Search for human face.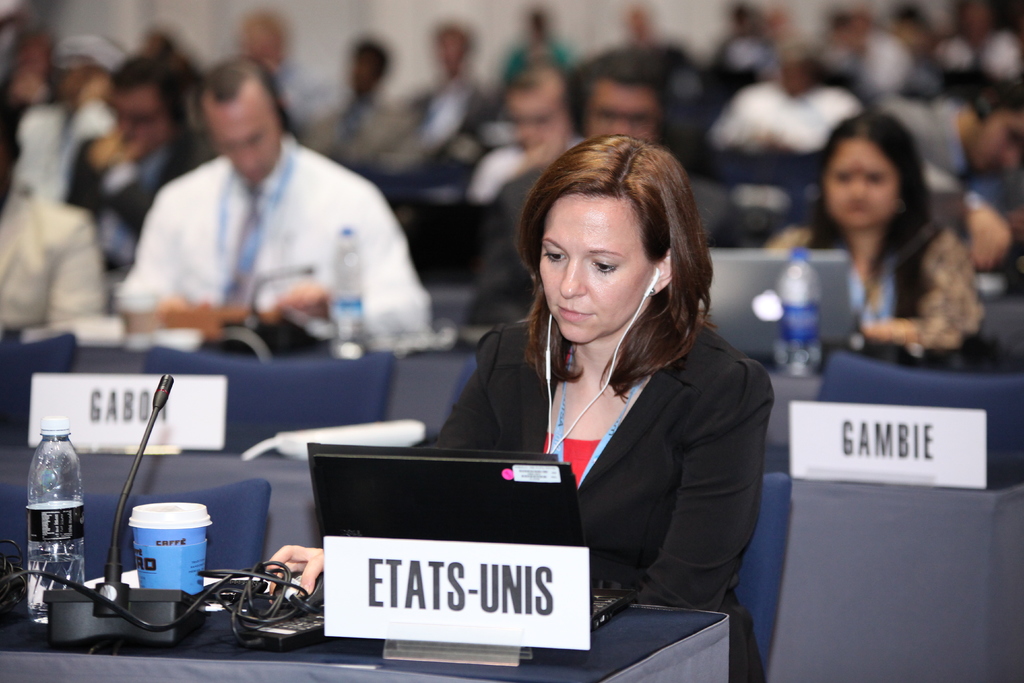
Found at 541/200/654/344.
